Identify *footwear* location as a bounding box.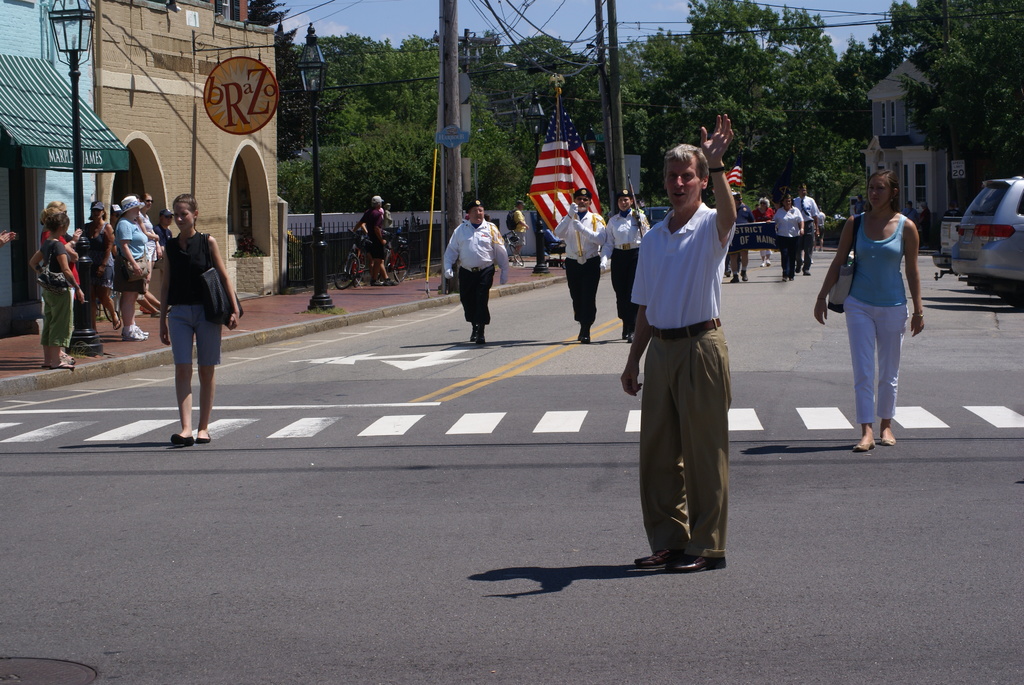
select_region(52, 361, 75, 374).
